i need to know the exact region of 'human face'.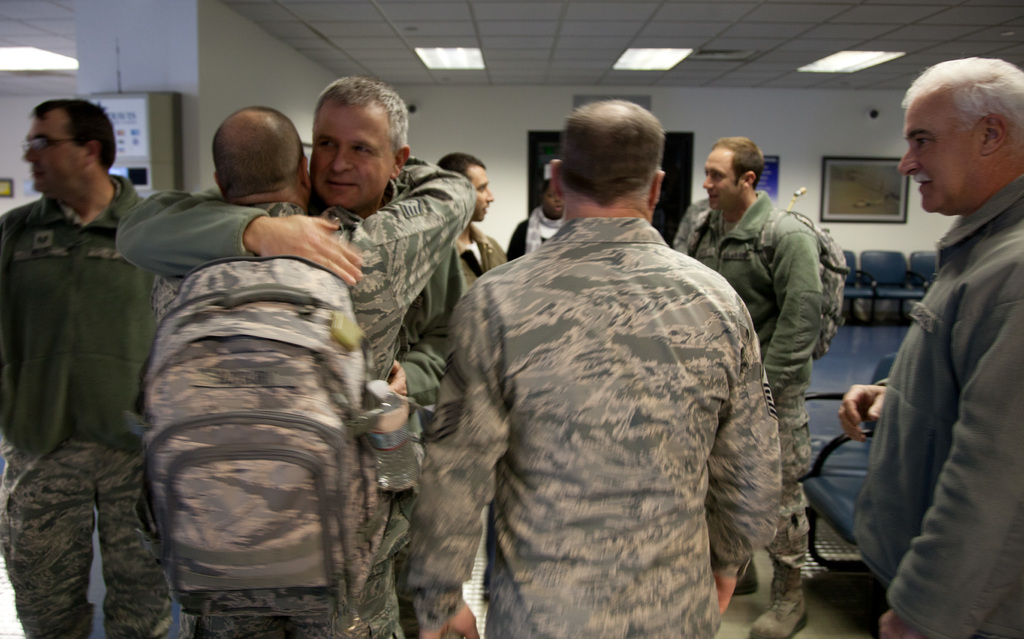
Region: (898, 87, 980, 217).
